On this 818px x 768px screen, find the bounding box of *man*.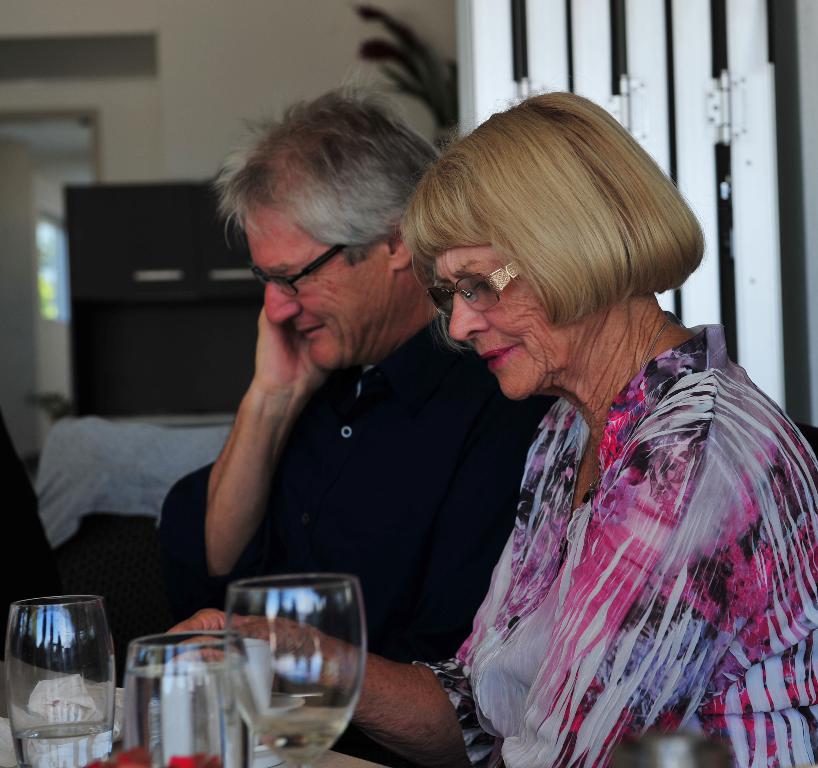
Bounding box: crop(183, 87, 712, 712).
